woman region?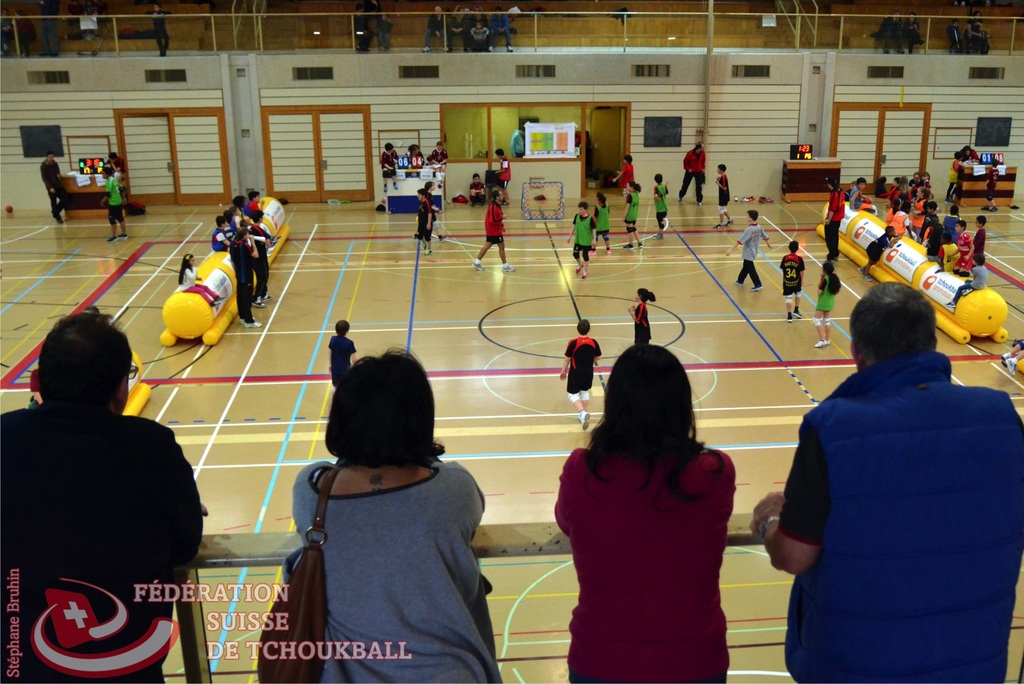
[553, 338, 728, 683]
